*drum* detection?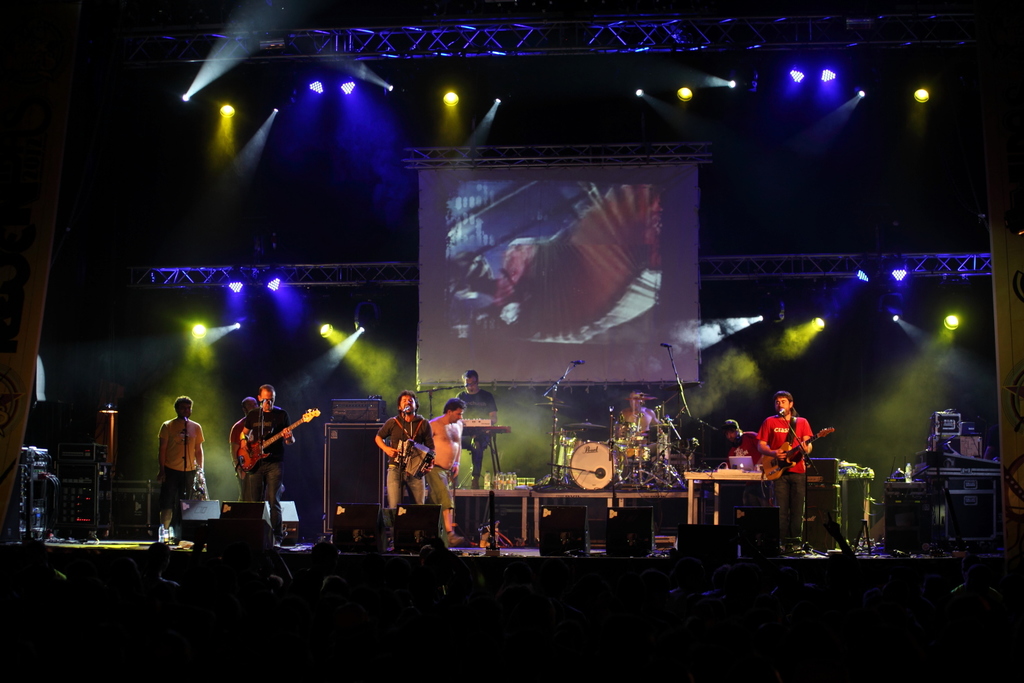
{"x1": 625, "y1": 446, "x2": 654, "y2": 460}
